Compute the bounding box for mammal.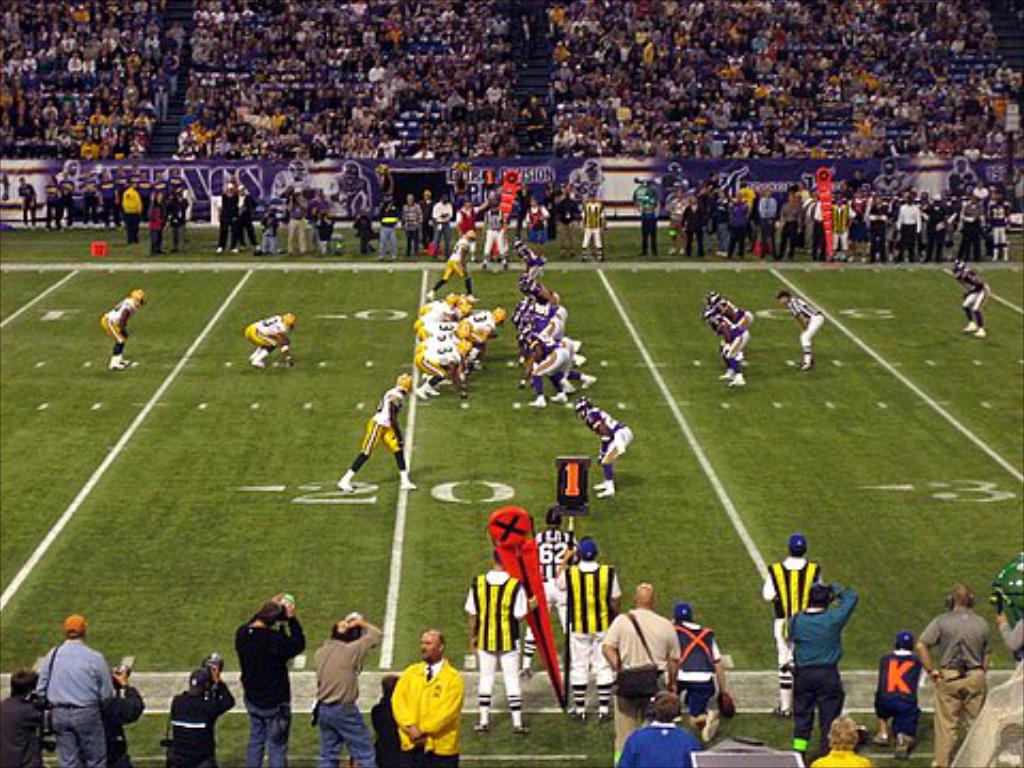
<region>864, 631, 926, 757</region>.
